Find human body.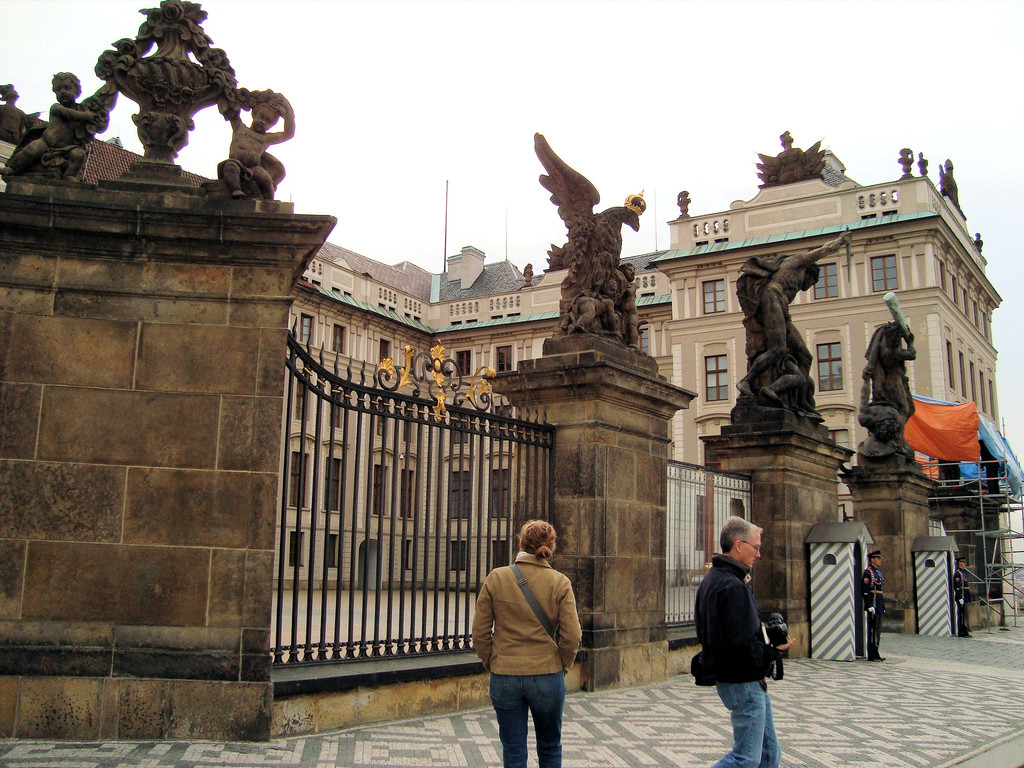
pyautogui.locateOnScreen(863, 550, 886, 663).
